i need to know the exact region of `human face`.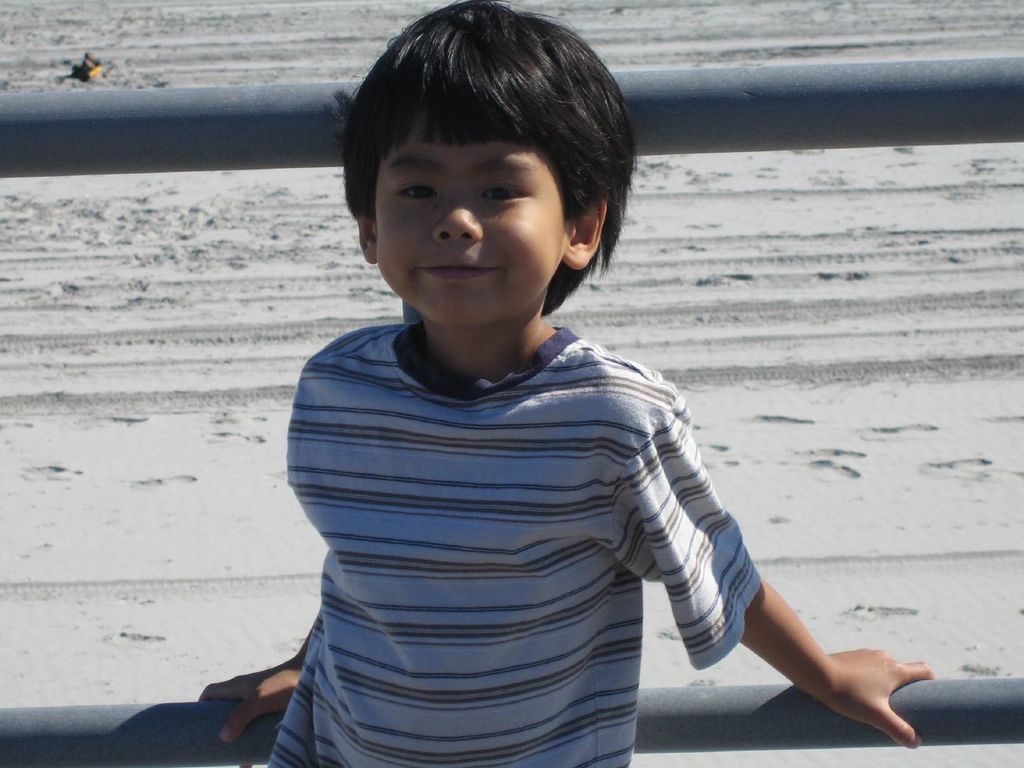
Region: <bbox>374, 106, 566, 328</bbox>.
